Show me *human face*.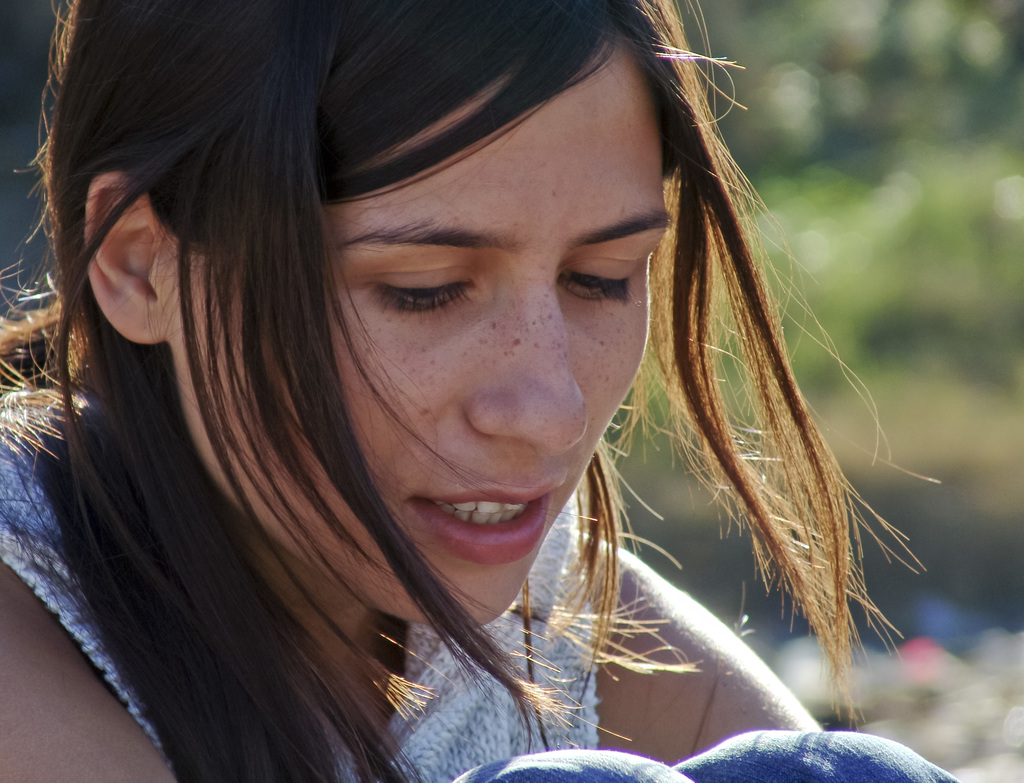
*human face* is here: select_region(171, 46, 675, 628).
